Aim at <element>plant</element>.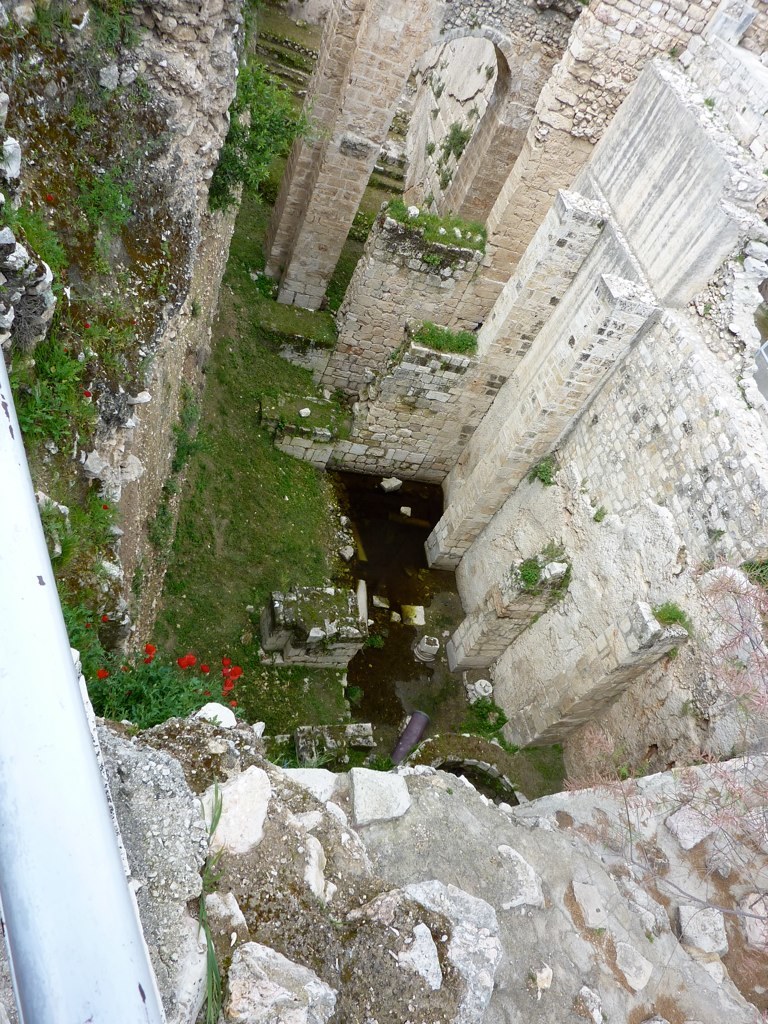
Aimed at 464 103 483 122.
